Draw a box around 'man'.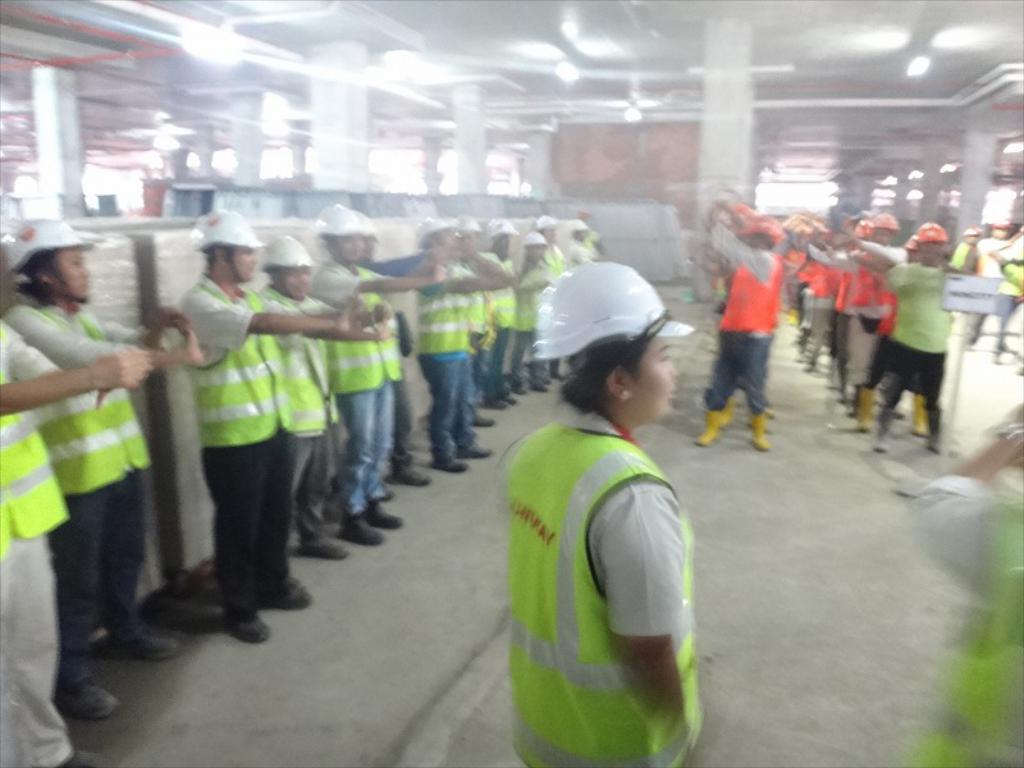
pyautogui.locateOnScreen(703, 209, 783, 449).
